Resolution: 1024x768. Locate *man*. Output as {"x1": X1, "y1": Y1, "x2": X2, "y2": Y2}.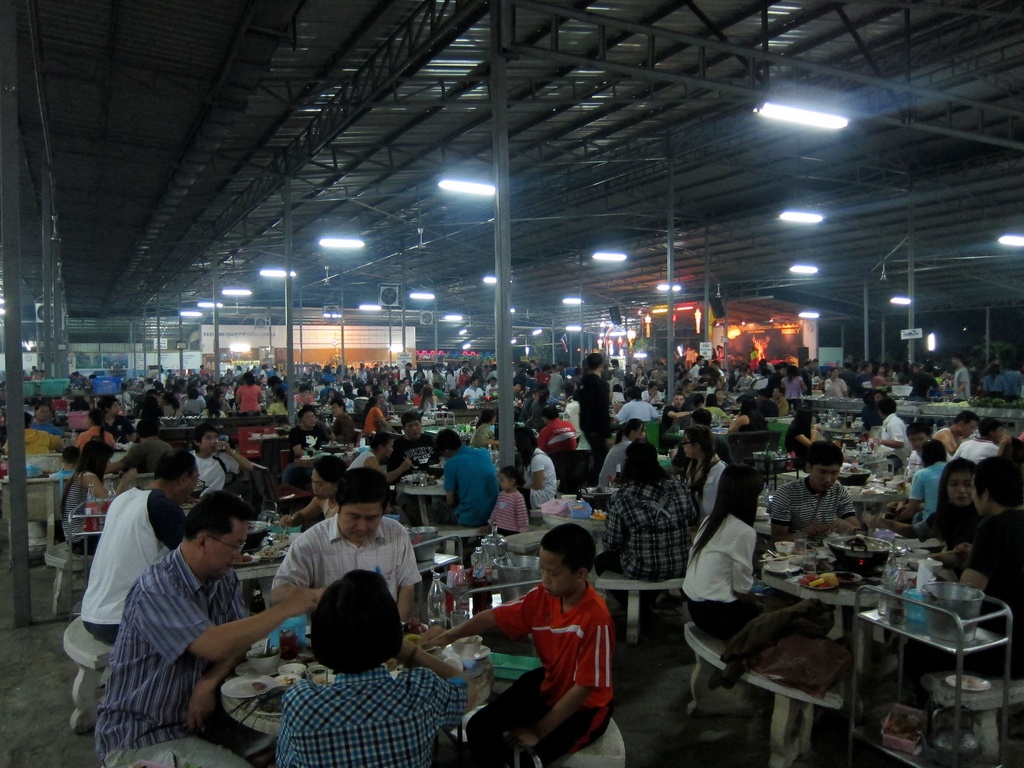
{"x1": 684, "y1": 355, "x2": 705, "y2": 388}.
